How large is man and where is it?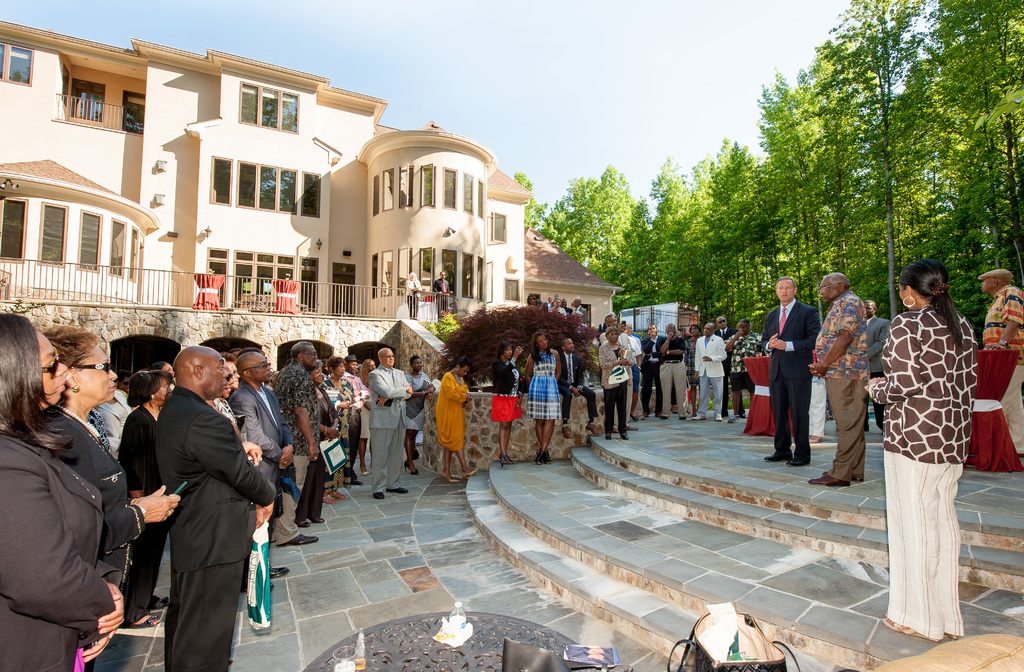
Bounding box: box(689, 320, 728, 420).
